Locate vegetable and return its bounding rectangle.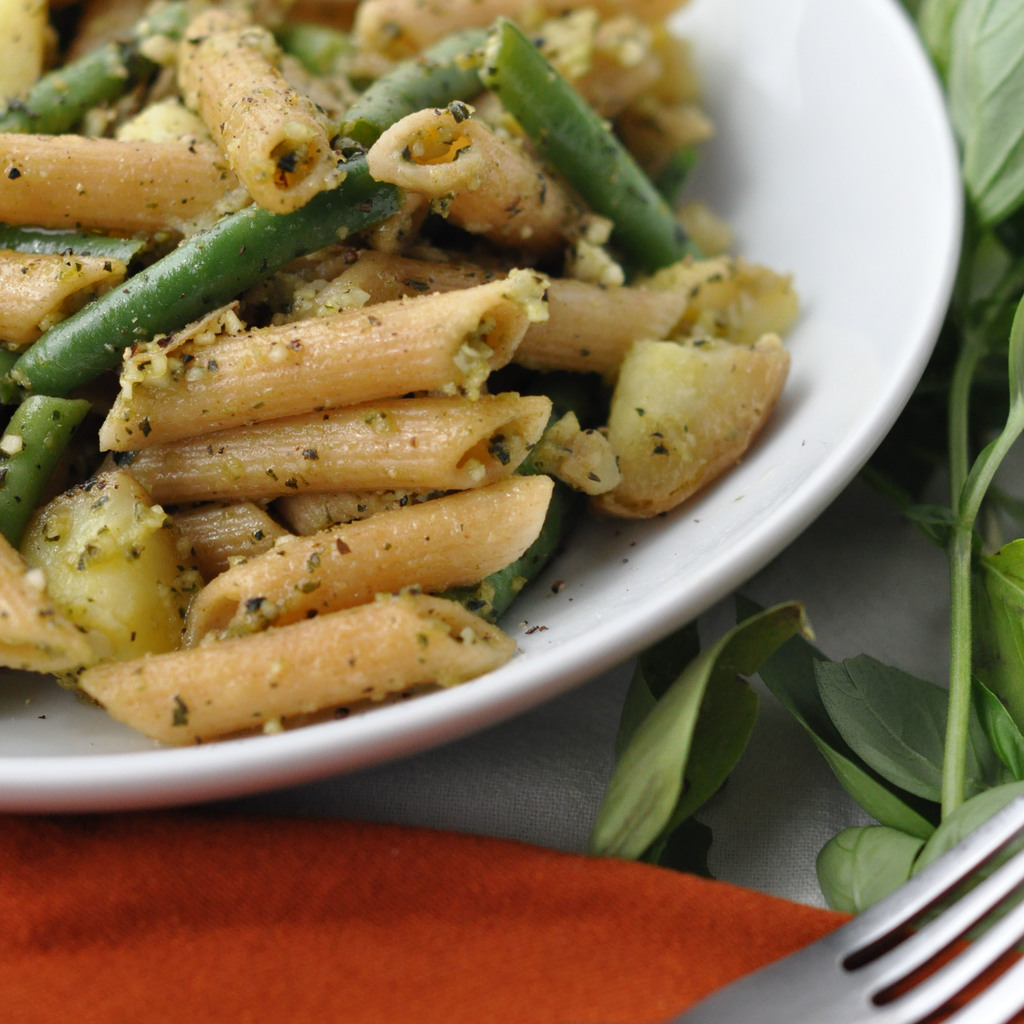
locate(0, 164, 399, 393).
